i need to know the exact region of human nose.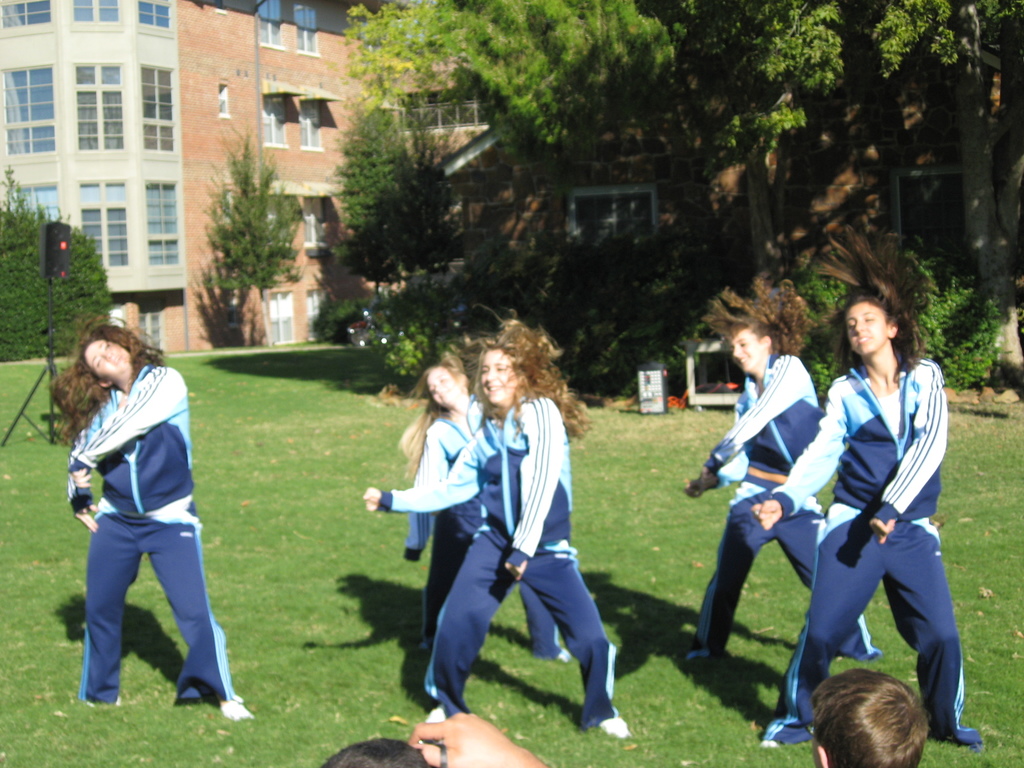
Region: (433,382,442,390).
